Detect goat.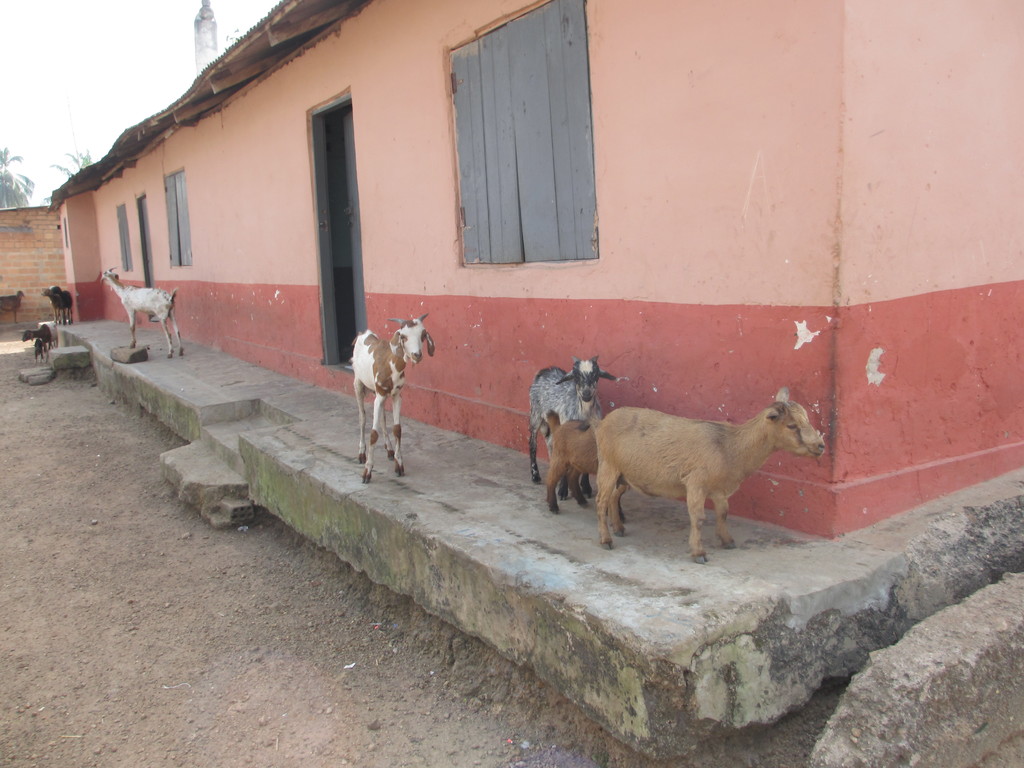
Detected at BBox(0, 289, 25, 323).
